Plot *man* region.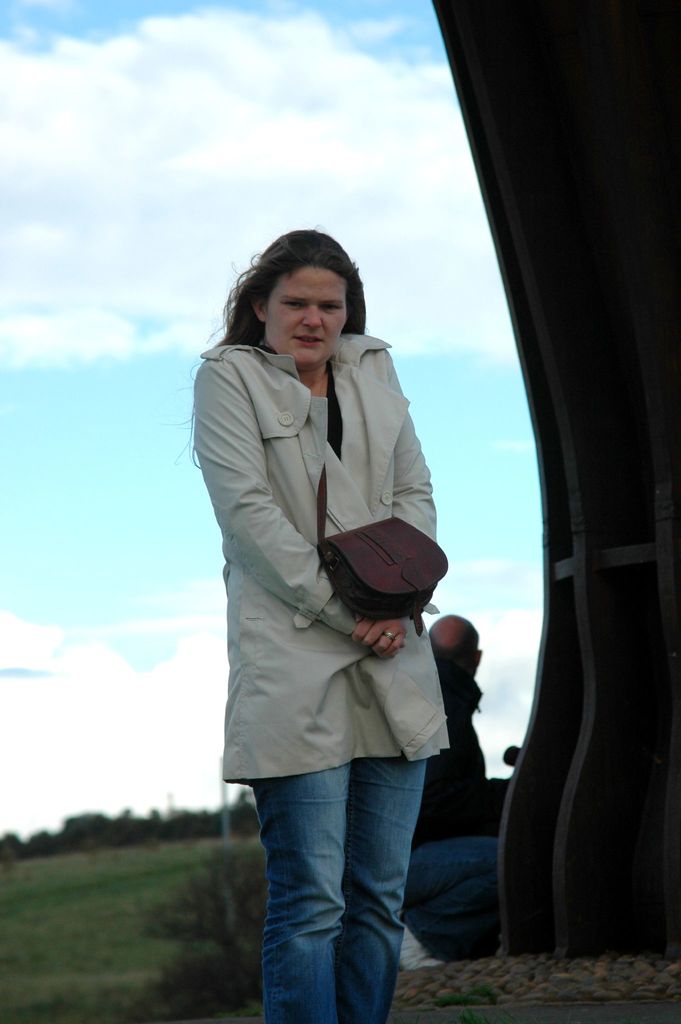
Plotted at bbox=(393, 608, 501, 975).
